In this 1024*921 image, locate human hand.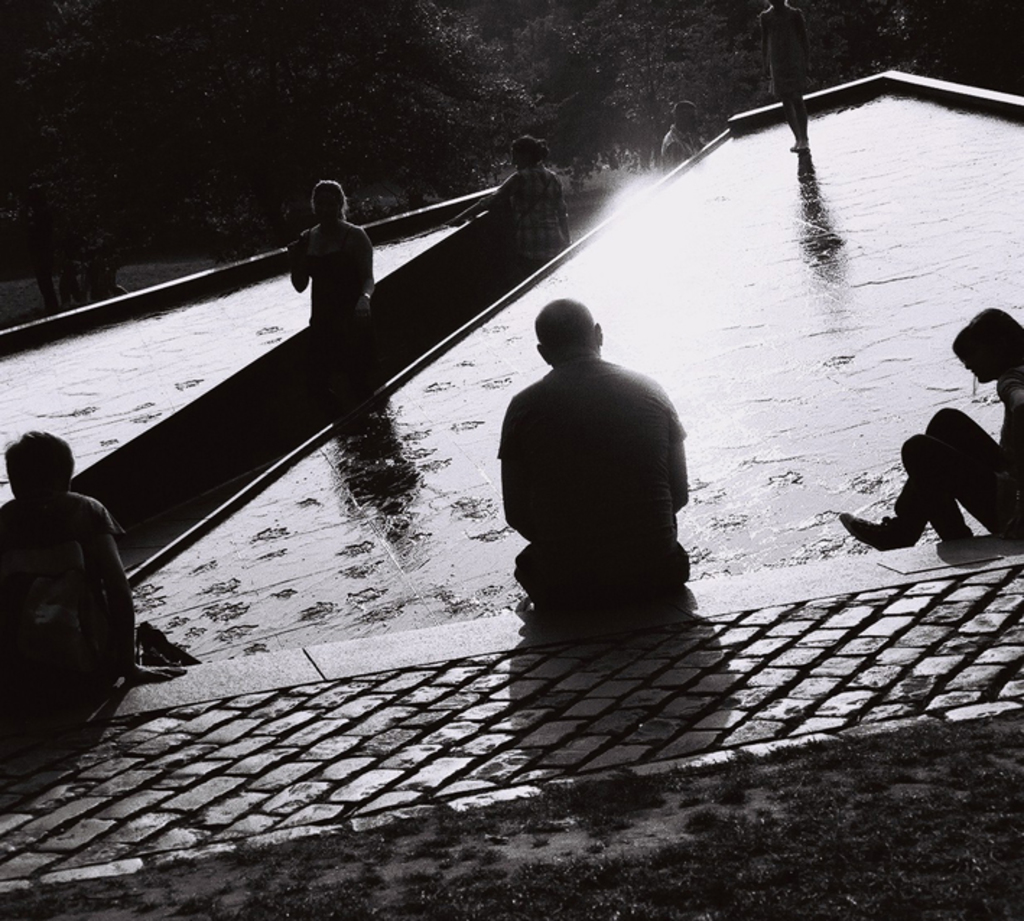
Bounding box: [x1=287, y1=235, x2=305, y2=251].
